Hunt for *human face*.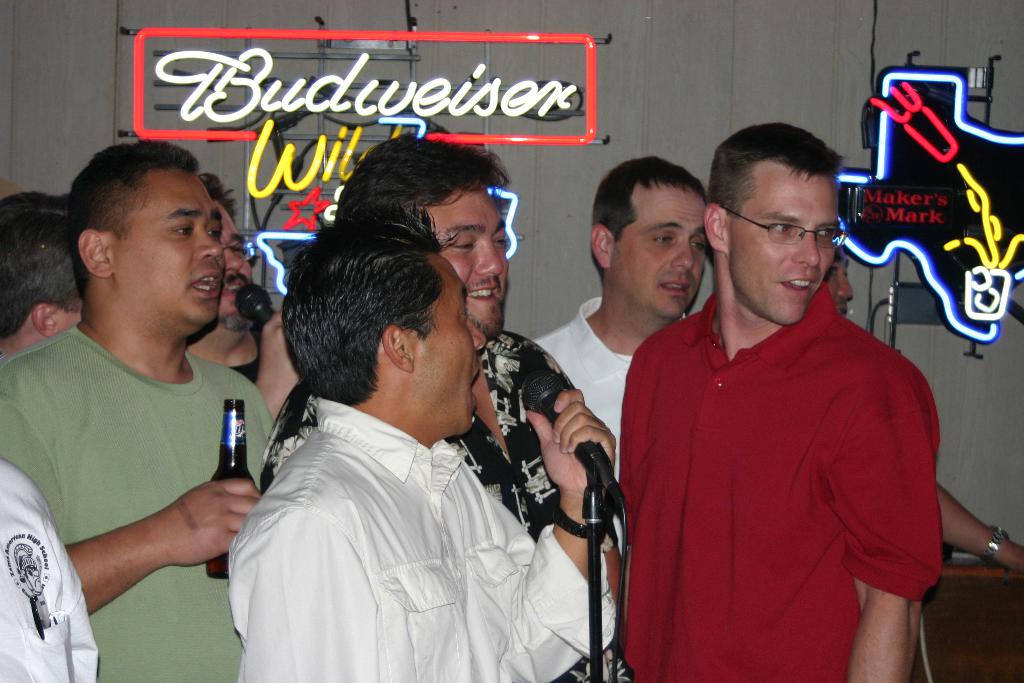
Hunted down at bbox=(609, 186, 709, 323).
